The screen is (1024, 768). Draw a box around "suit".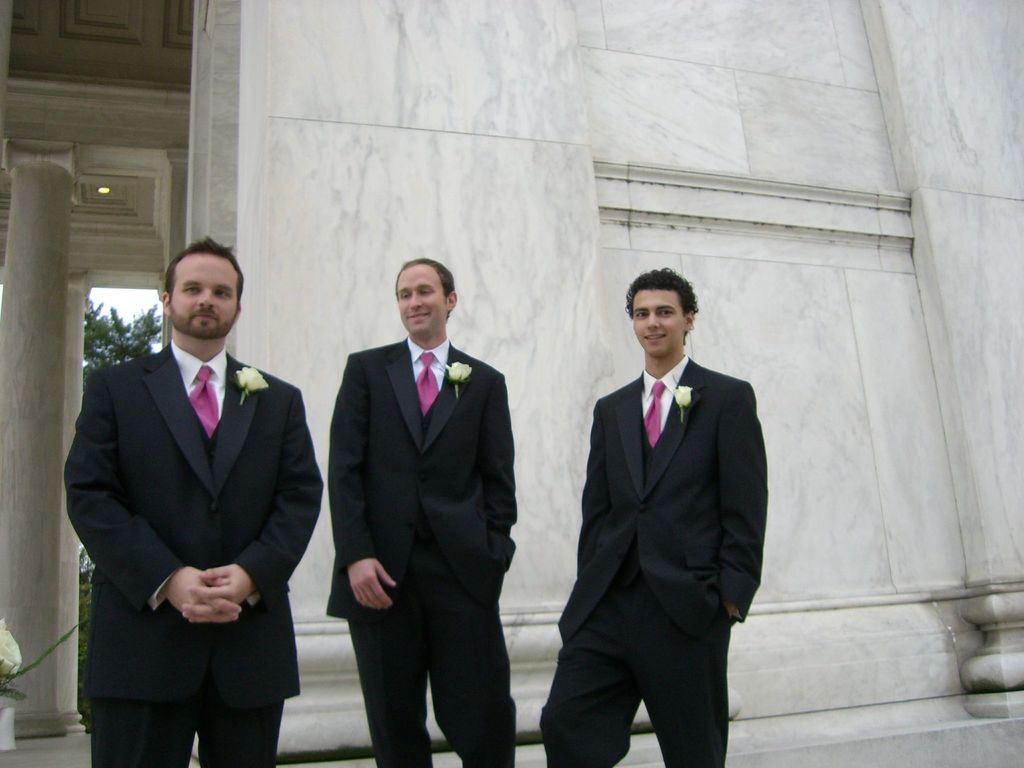
[326,333,518,767].
